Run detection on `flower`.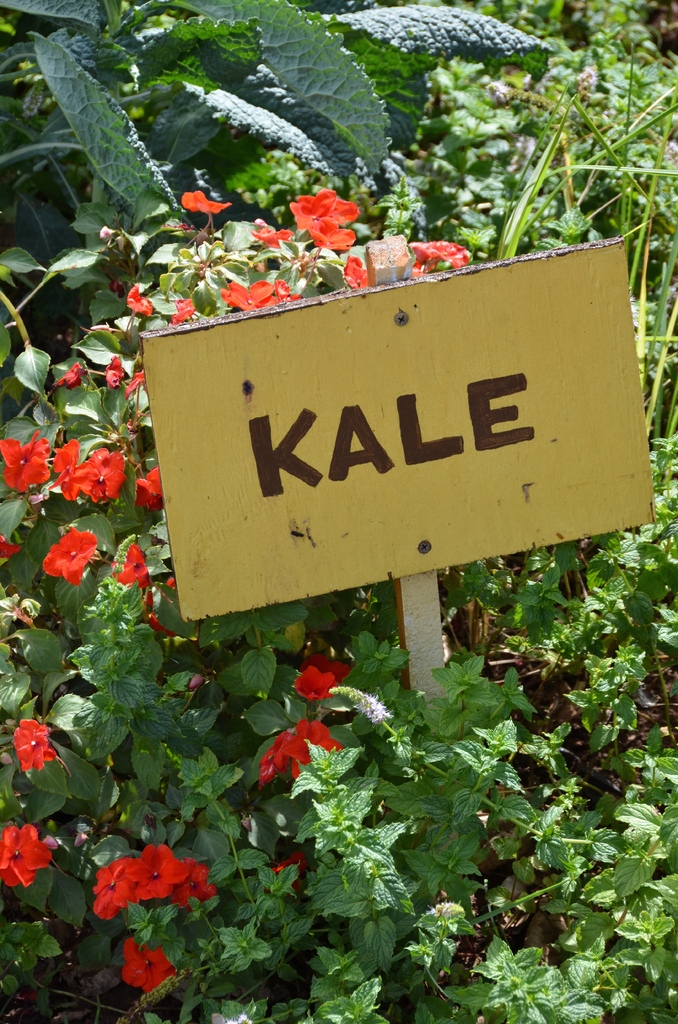
Result: pyautogui.locateOnScreen(225, 278, 262, 311).
